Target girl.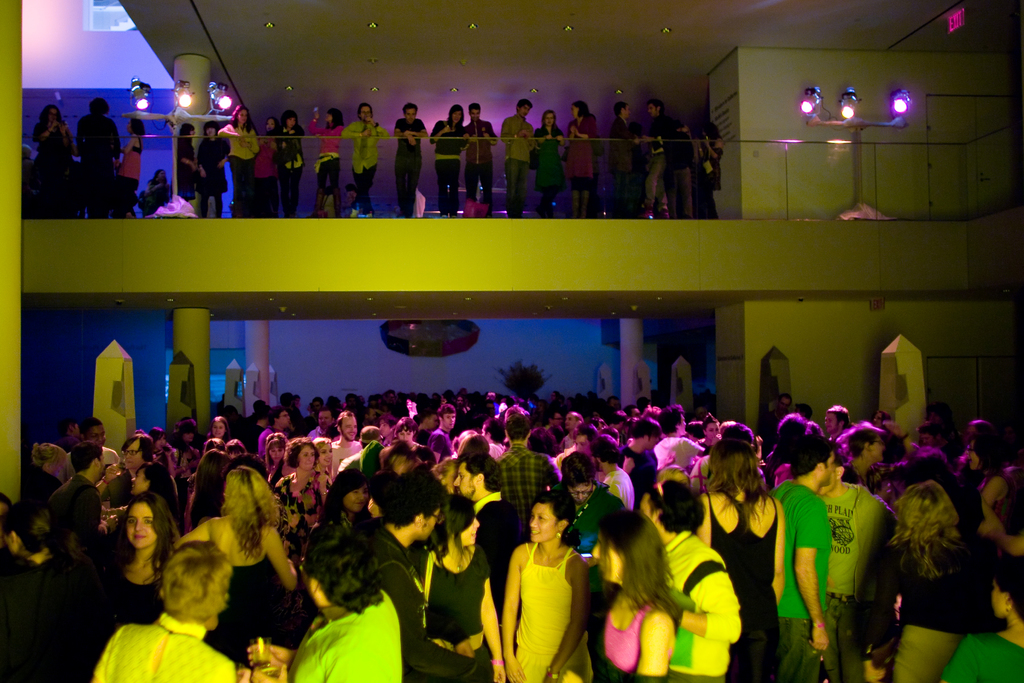
Target region: bbox=(272, 435, 327, 569).
